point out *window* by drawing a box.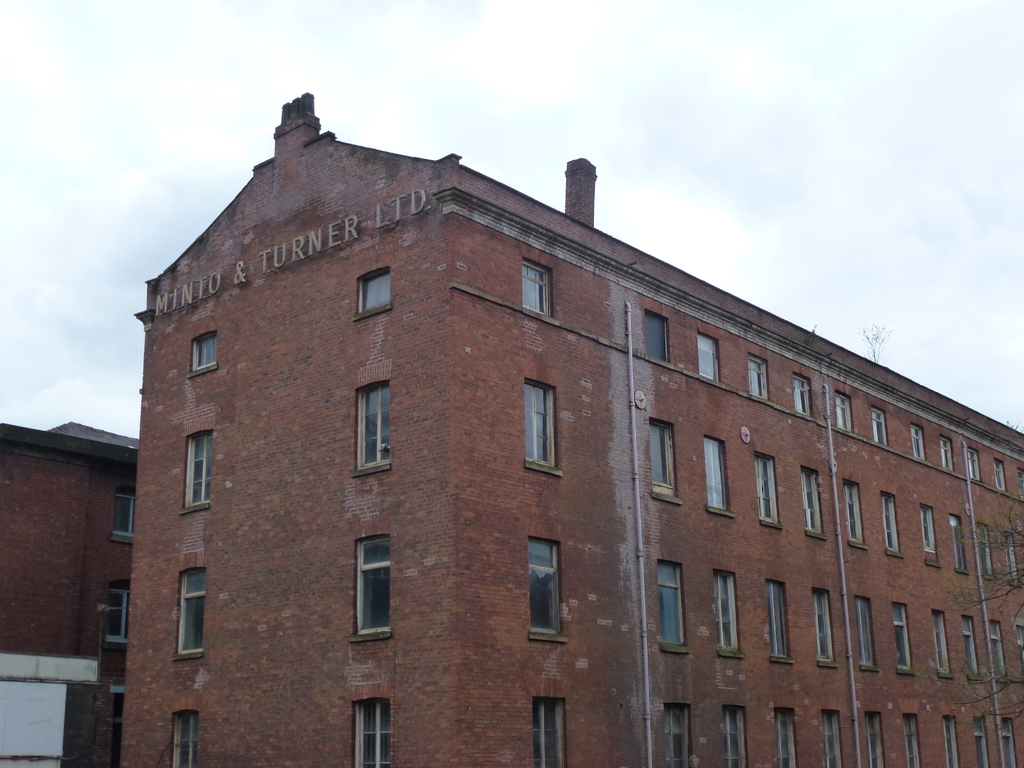
box(911, 425, 927, 462).
